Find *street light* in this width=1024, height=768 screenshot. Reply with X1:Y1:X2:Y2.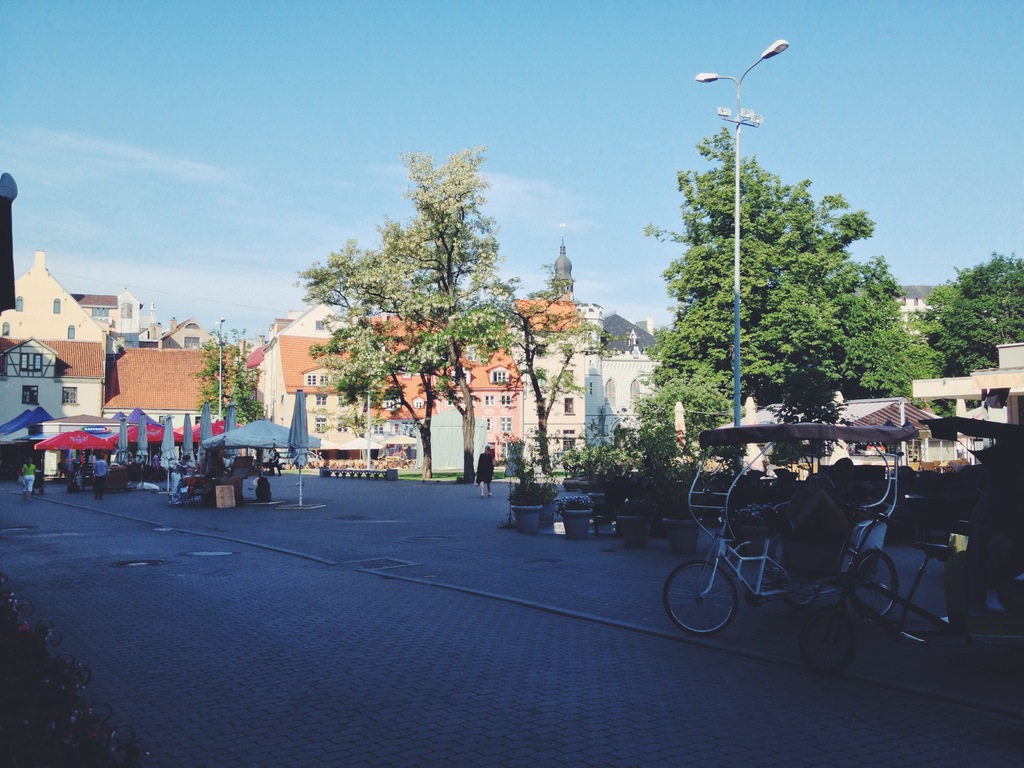
212:317:227:419.
